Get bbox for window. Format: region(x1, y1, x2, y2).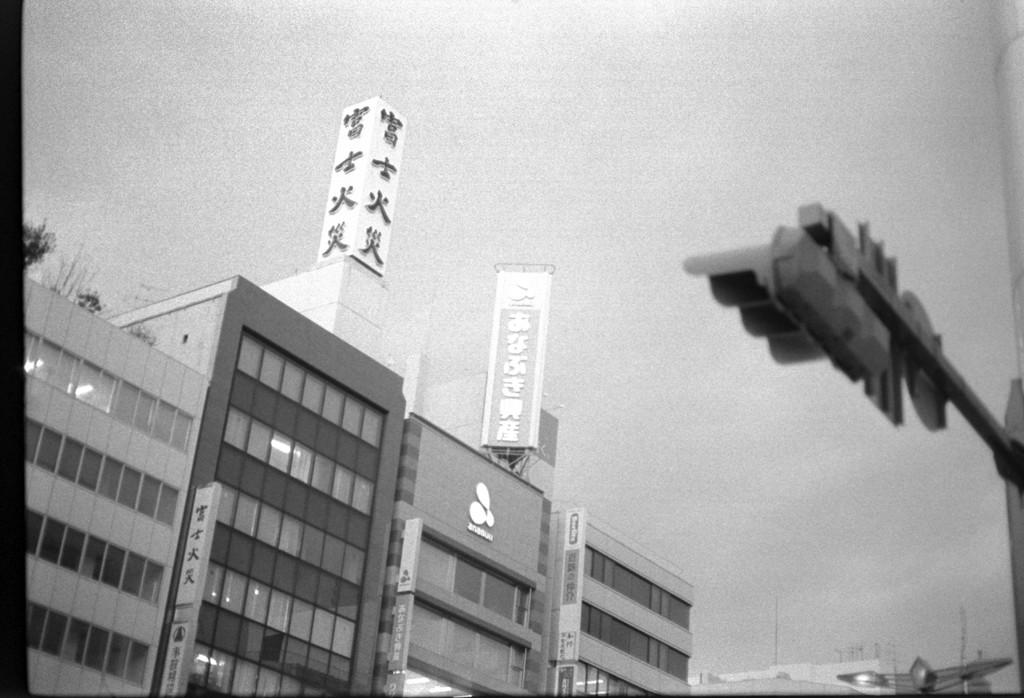
region(577, 661, 649, 694).
